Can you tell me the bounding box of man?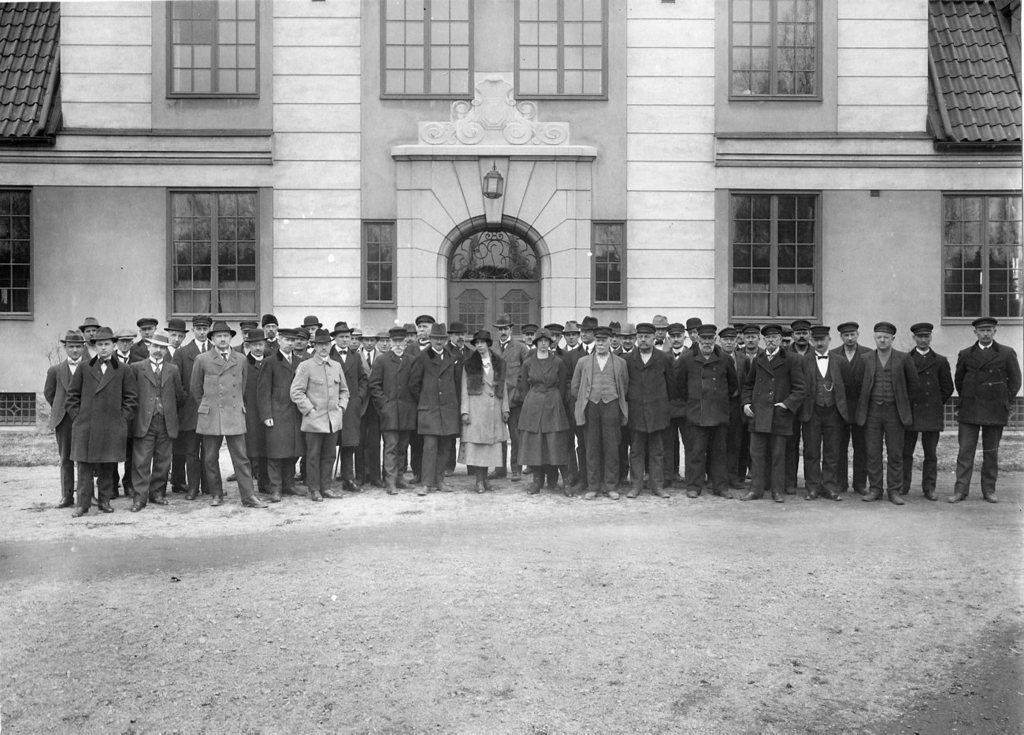
bbox(796, 323, 859, 501).
